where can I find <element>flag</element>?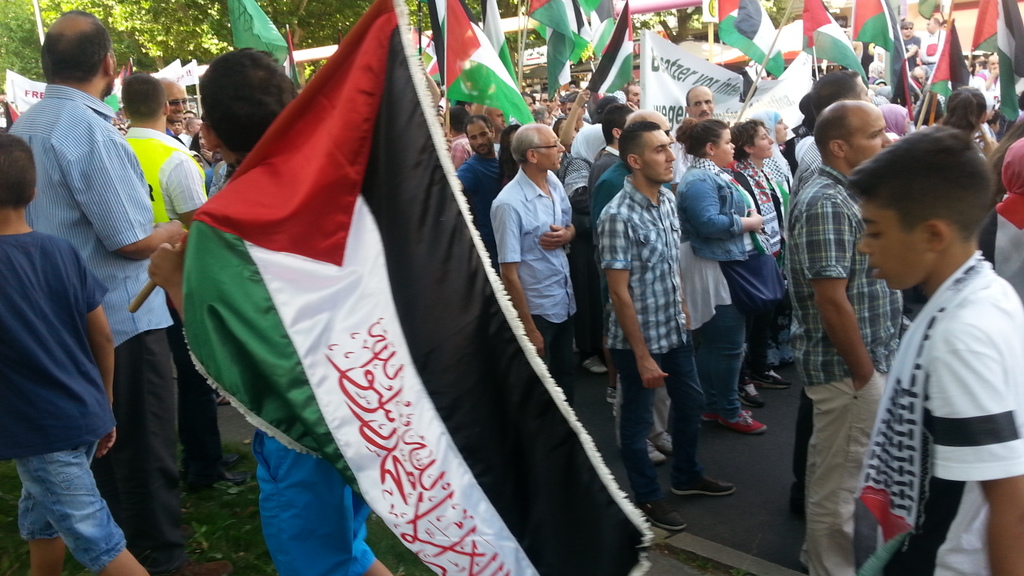
You can find it at bbox=(103, 54, 136, 102).
